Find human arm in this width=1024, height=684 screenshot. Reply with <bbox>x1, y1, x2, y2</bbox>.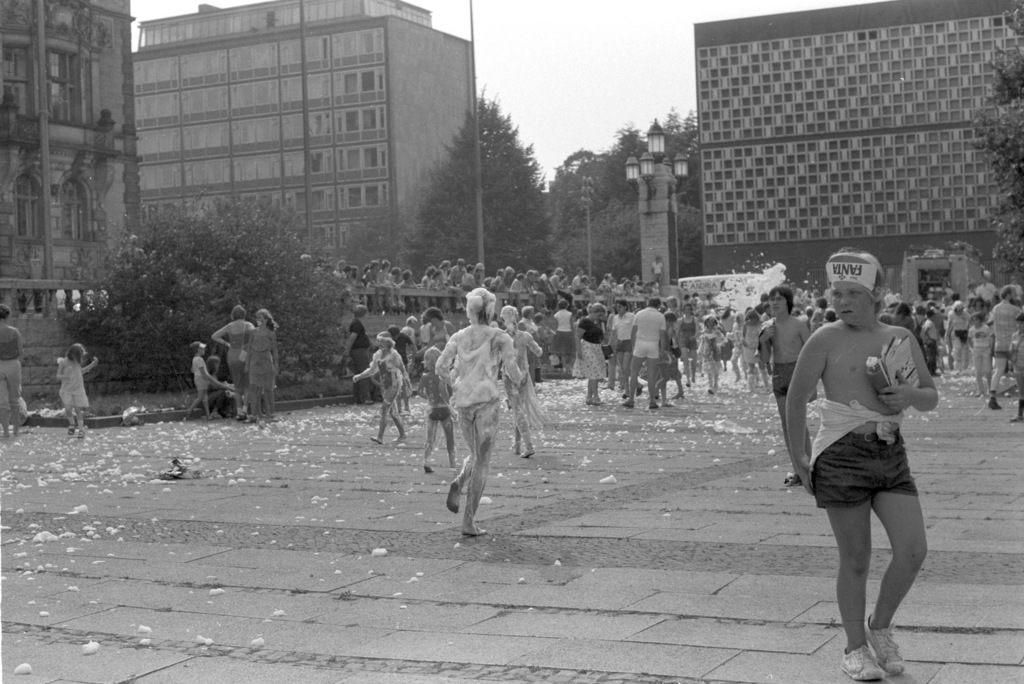
<bbox>433, 331, 459, 387</bbox>.
